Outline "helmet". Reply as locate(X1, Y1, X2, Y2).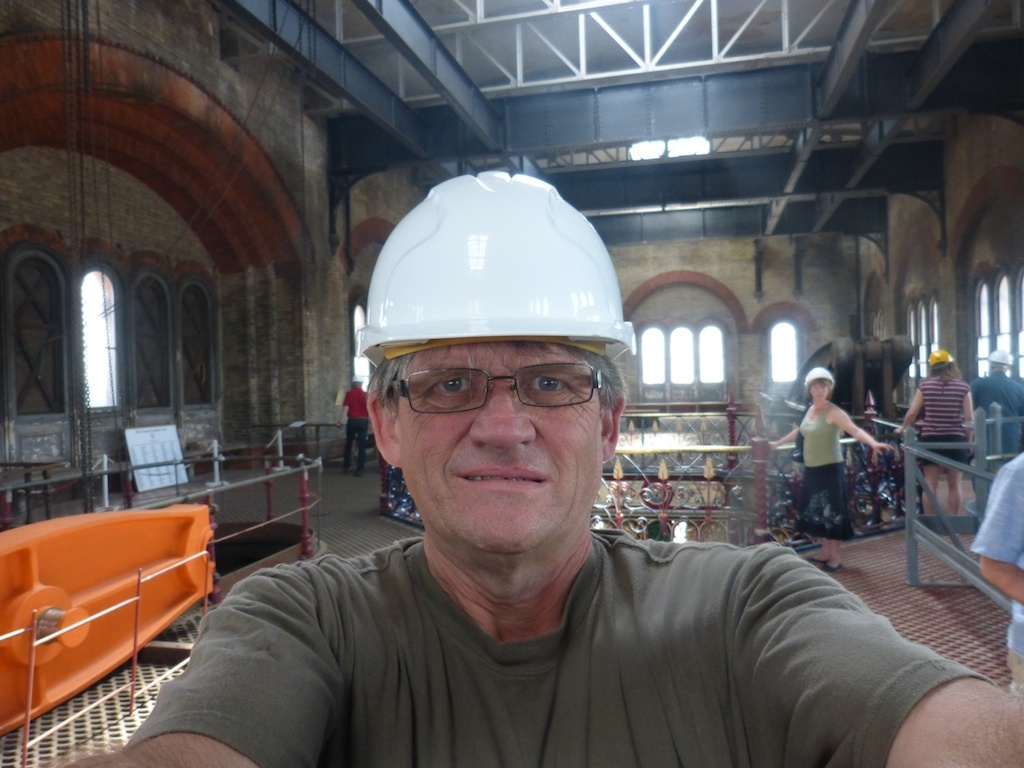
locate(923, 344, 950, 370).
